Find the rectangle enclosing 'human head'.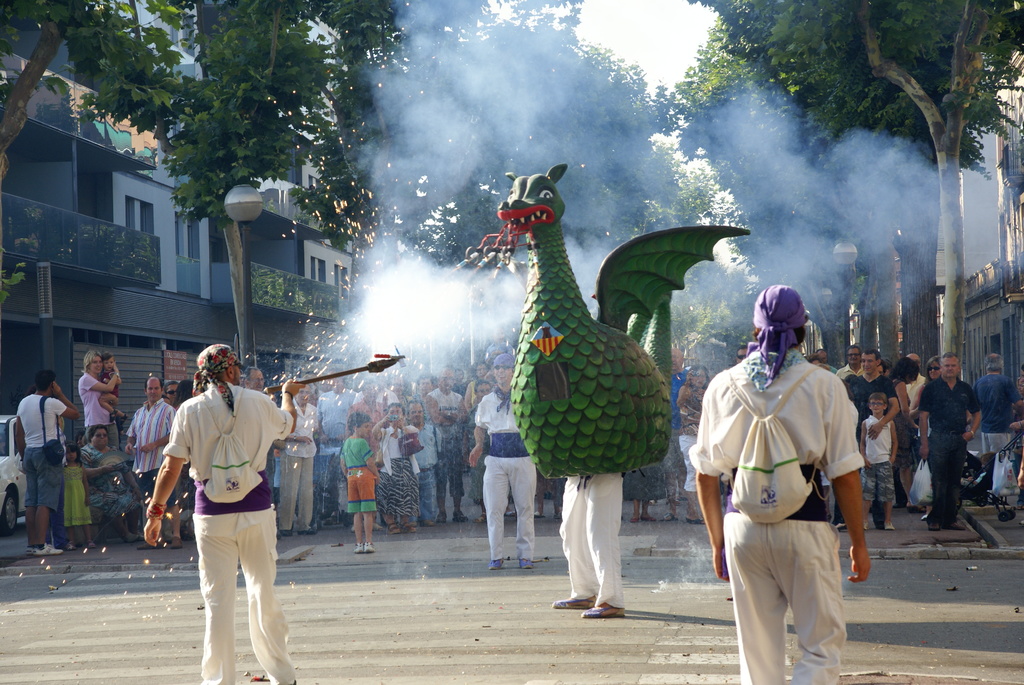
807:354:820:363.
